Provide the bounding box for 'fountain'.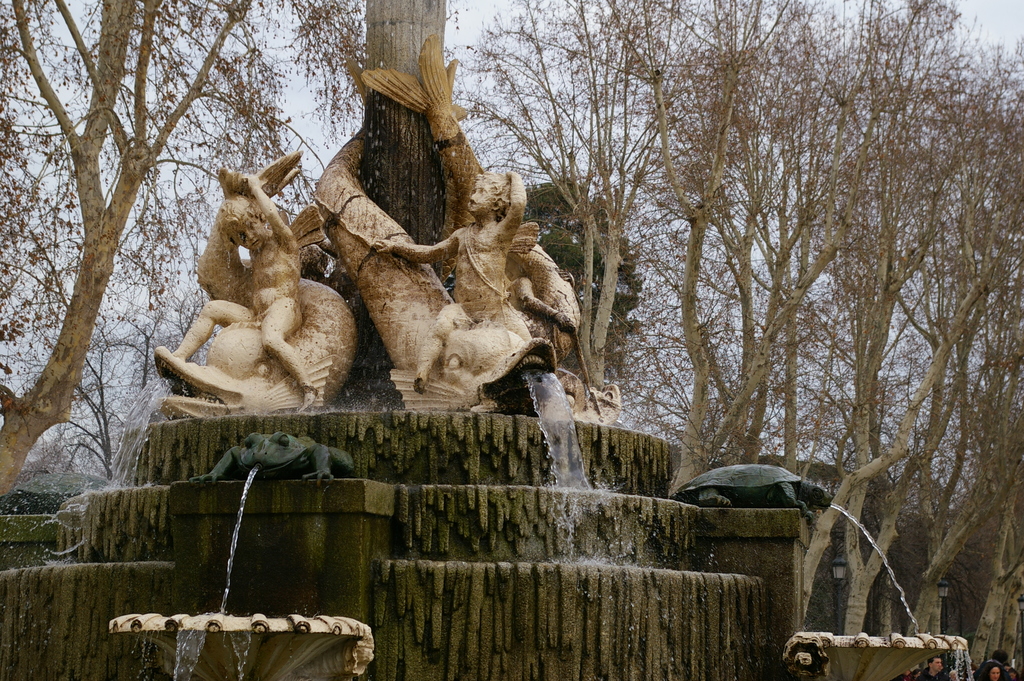
0,33,975,678.
